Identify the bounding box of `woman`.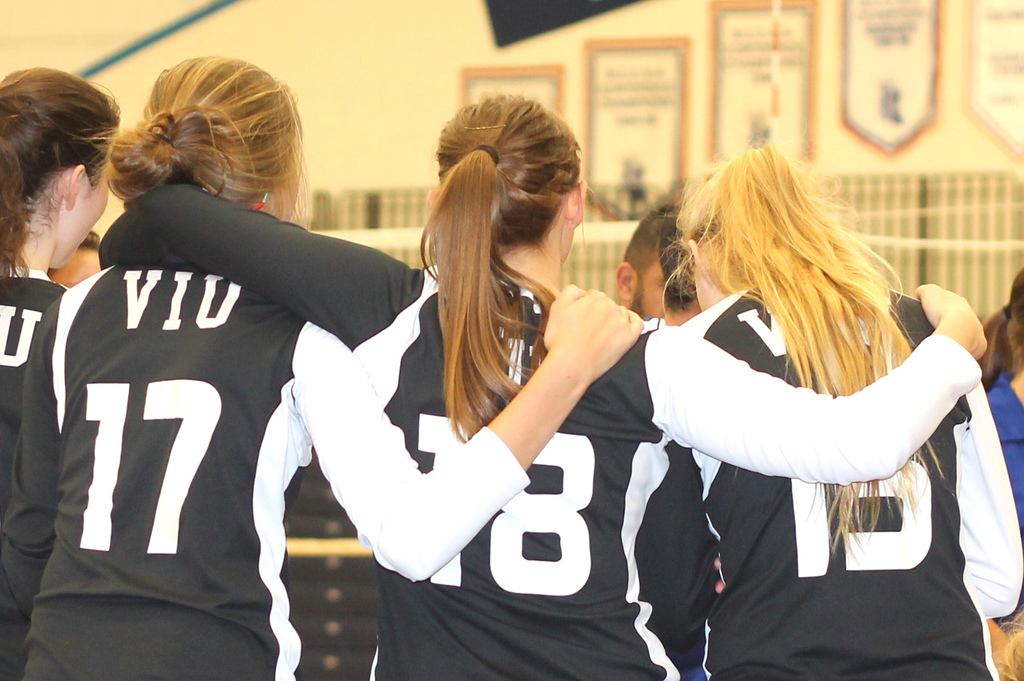
<bbox>0, 56, 643, 680</bbox>.
